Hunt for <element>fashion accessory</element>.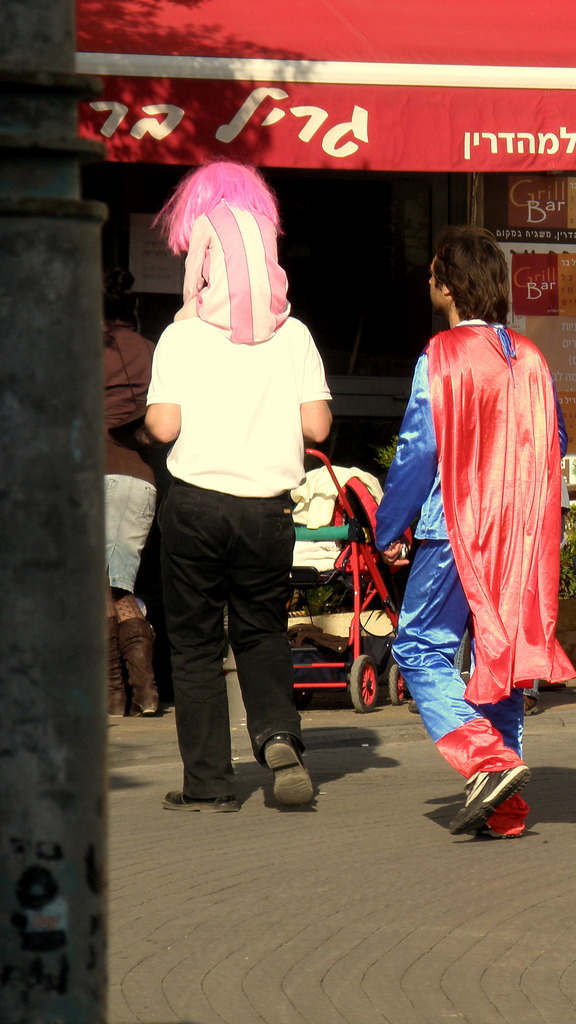
Hunted down at 252, 722, 318, 824.
